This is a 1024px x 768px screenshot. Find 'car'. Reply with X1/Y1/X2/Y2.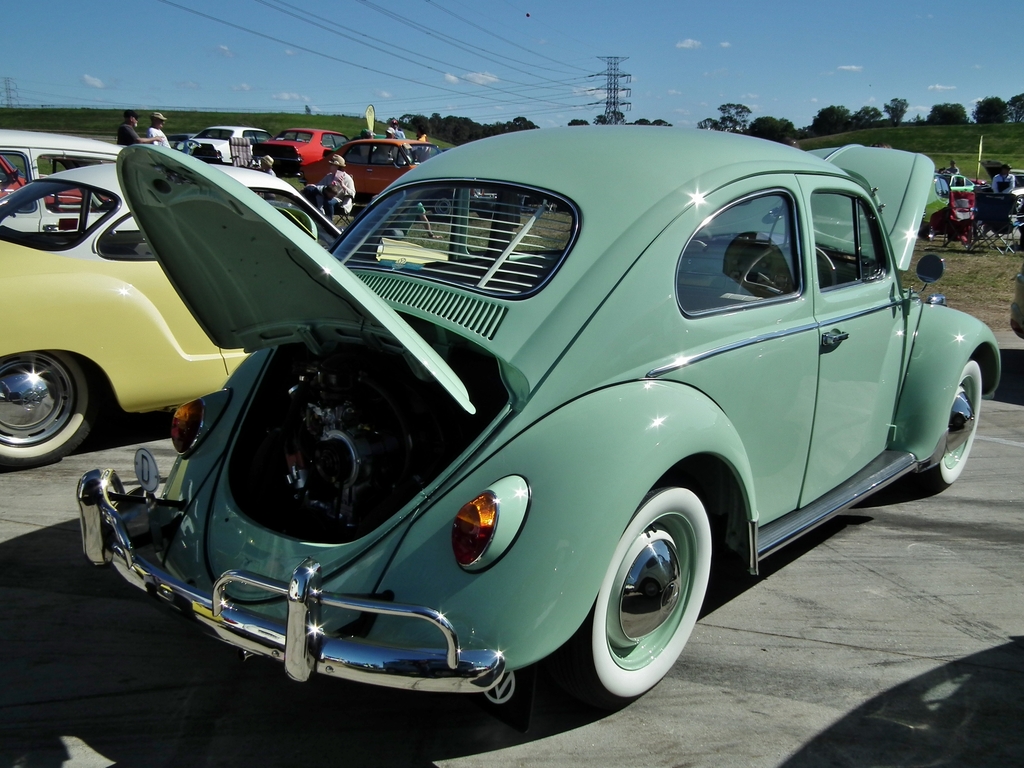
251/127/349/184.
